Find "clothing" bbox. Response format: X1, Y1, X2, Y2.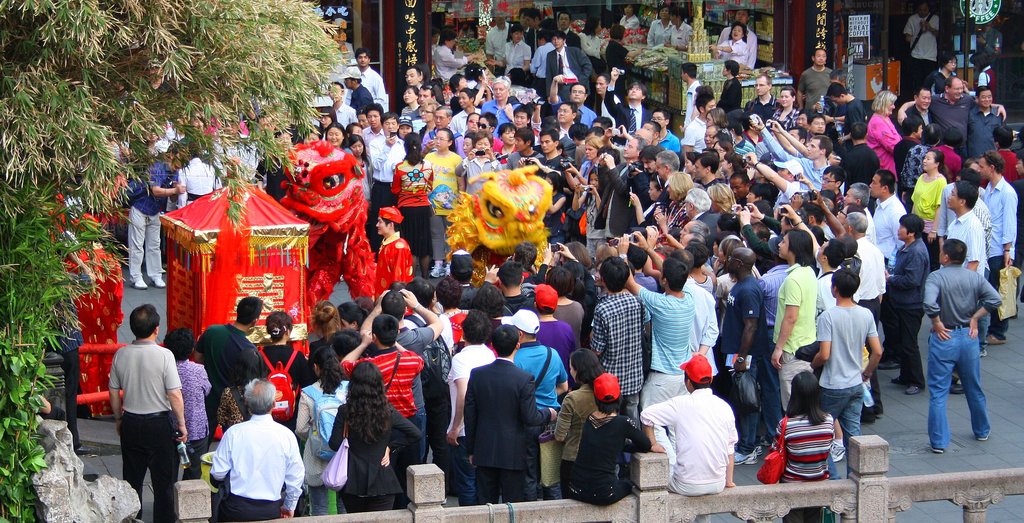
557, 300, 588, 346.
